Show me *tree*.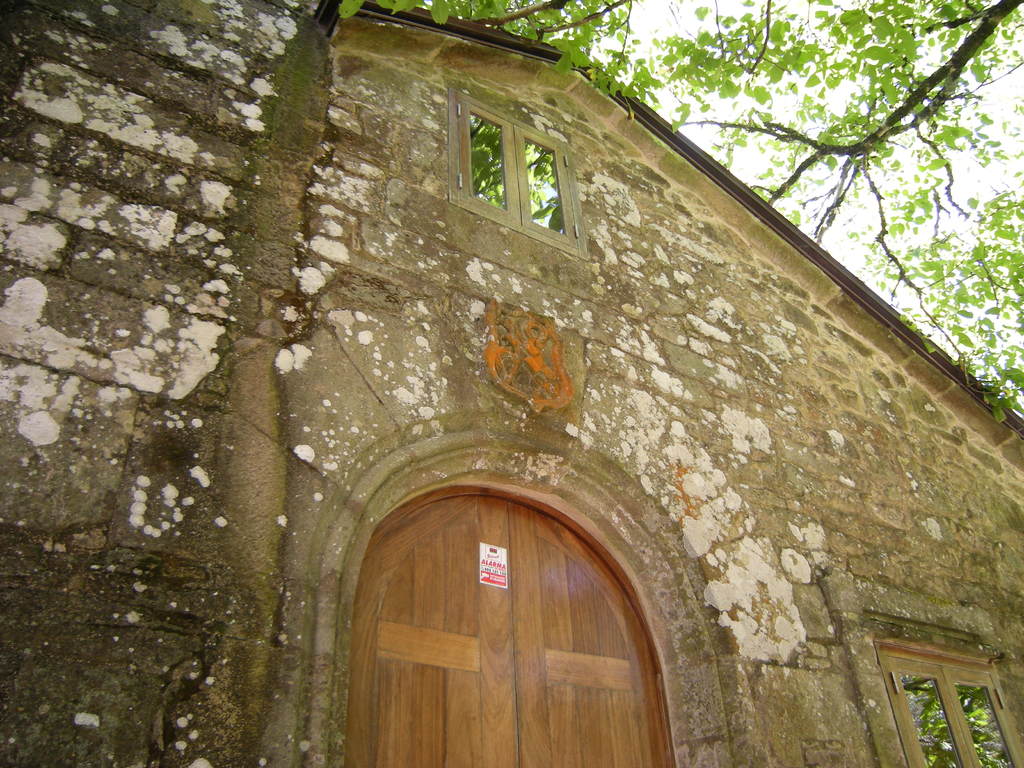
*tree* is here: [340, 0, 1023, 417].
